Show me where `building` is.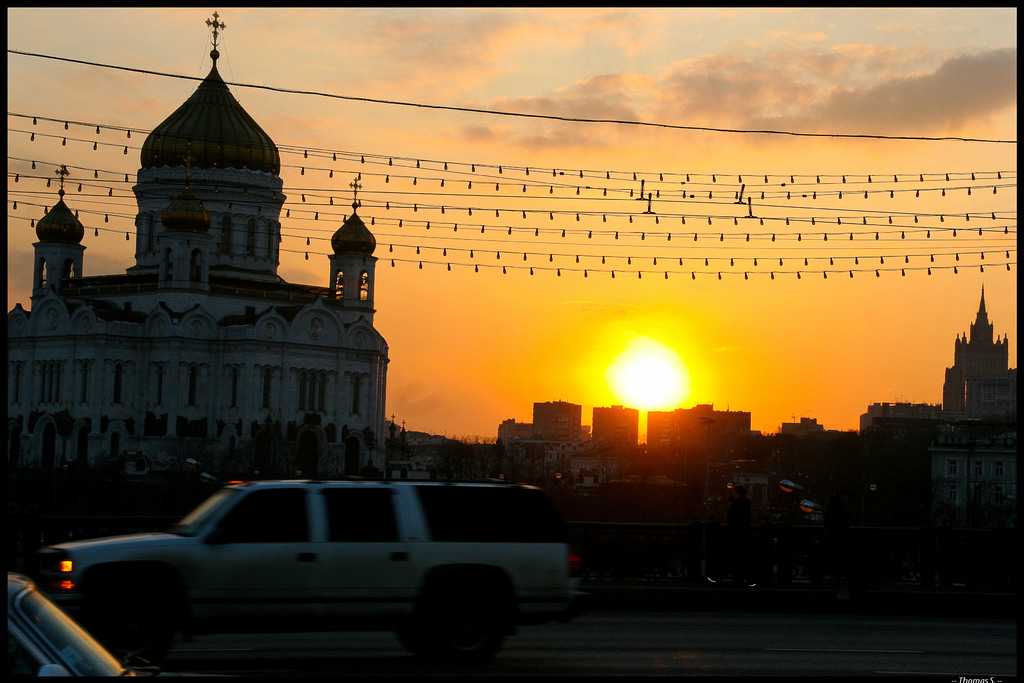
`building` is at [15,8,393,476].
